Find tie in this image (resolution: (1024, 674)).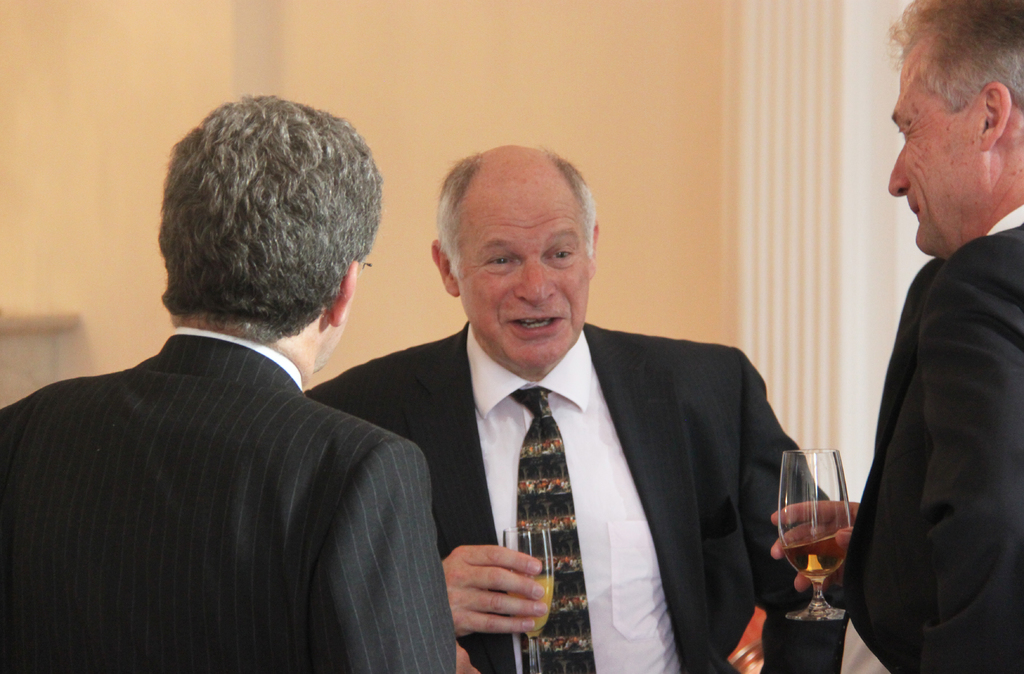
detection(512, 386, 599, 673).
